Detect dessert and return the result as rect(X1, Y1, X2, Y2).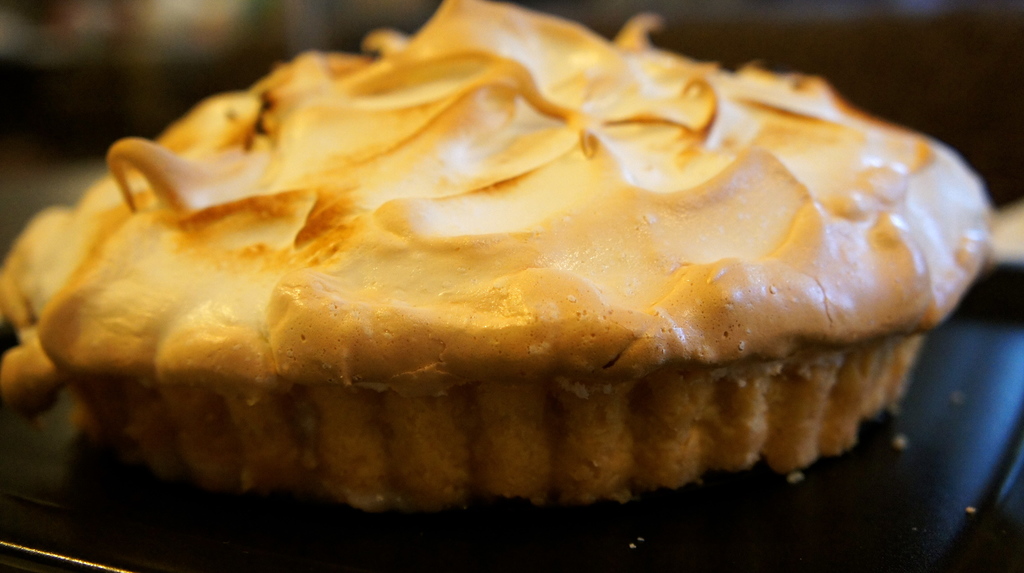
rect(0, 0, 1000, 514).
